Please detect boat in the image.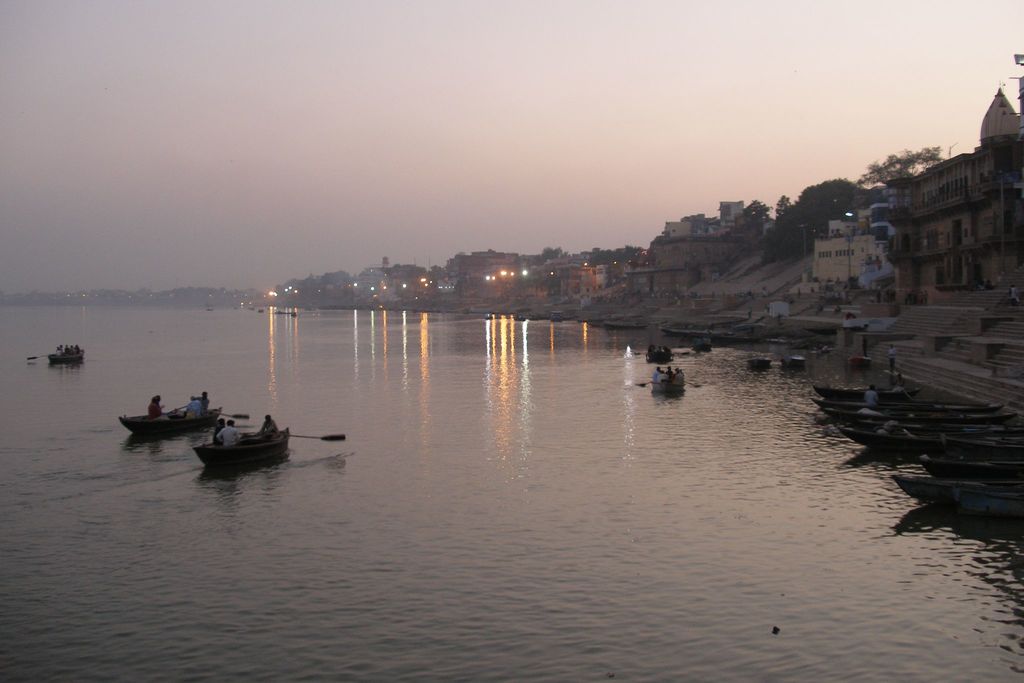
<bbox>642, 375, 703, 393</bbox>.
